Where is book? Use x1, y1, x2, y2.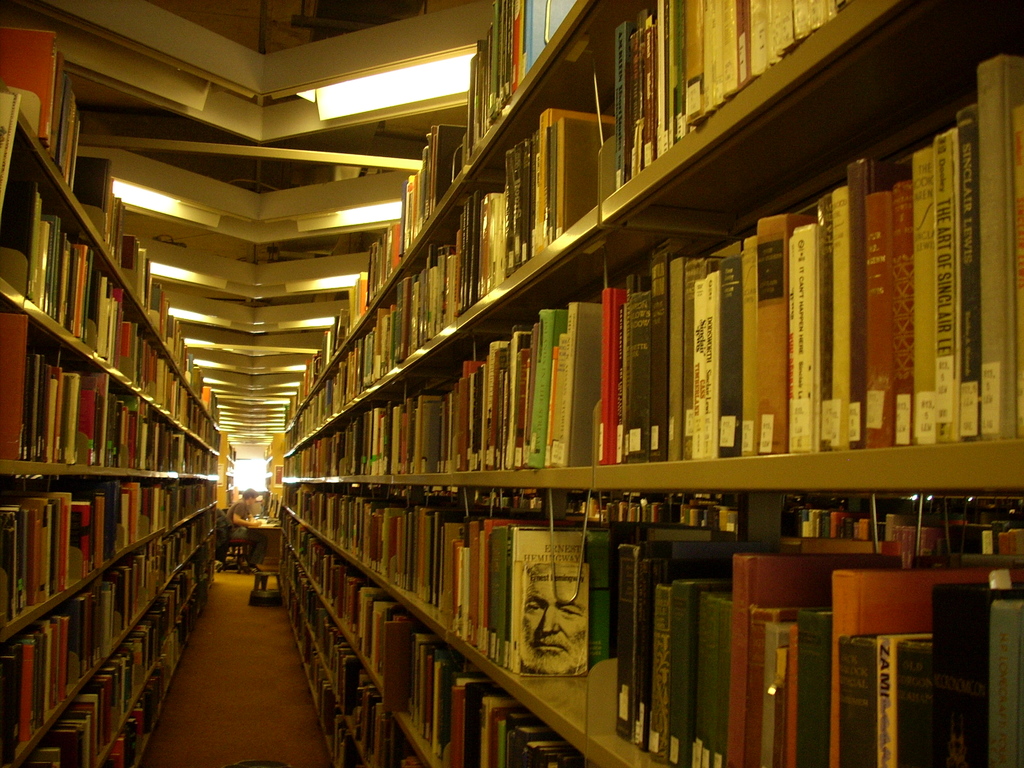
366, 511, 376, 563.
